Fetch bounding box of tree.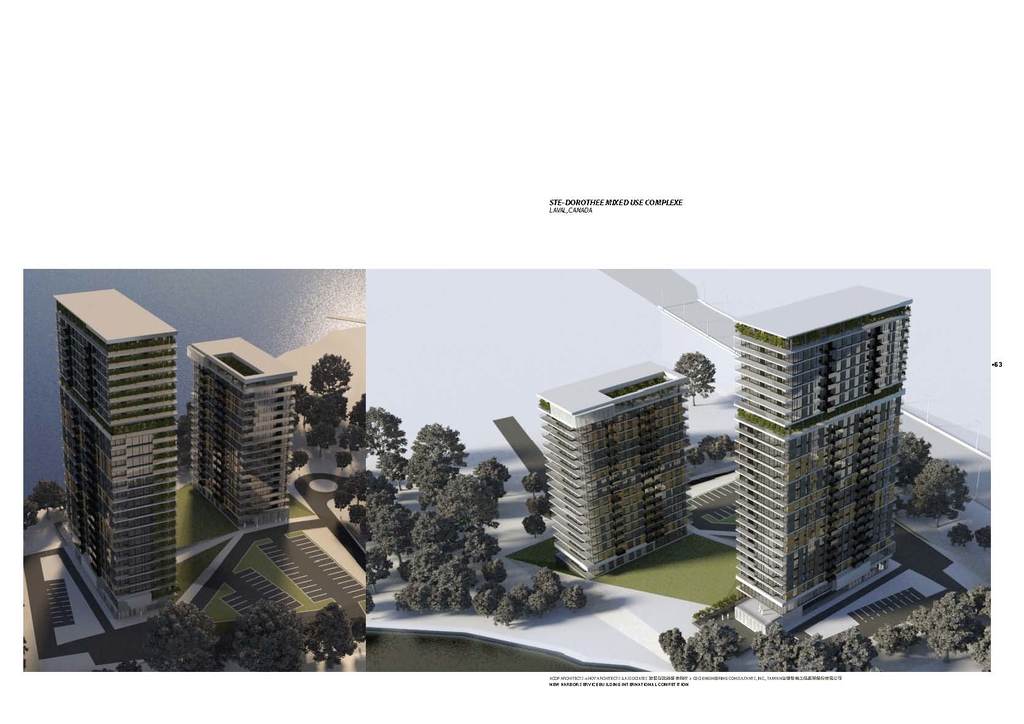
Bbox: x1=678 y1=353 x2=711 y2=405.
